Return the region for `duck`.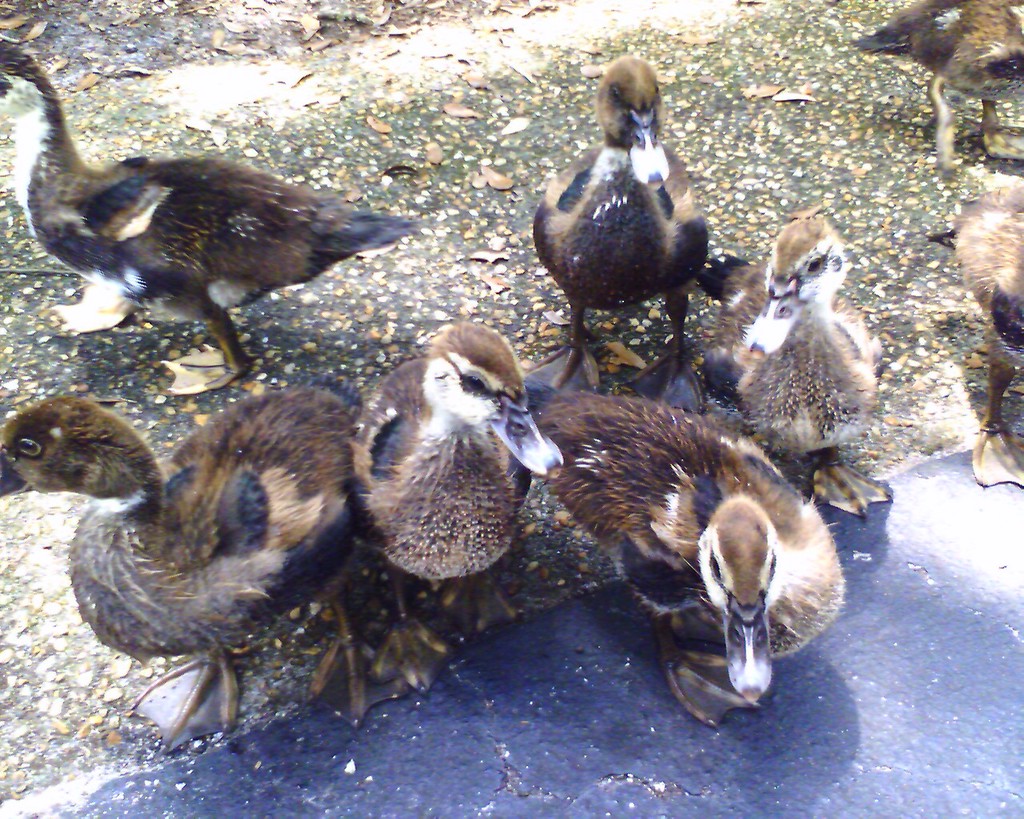
x1=546 y1=398 x2=853 y2=719.
